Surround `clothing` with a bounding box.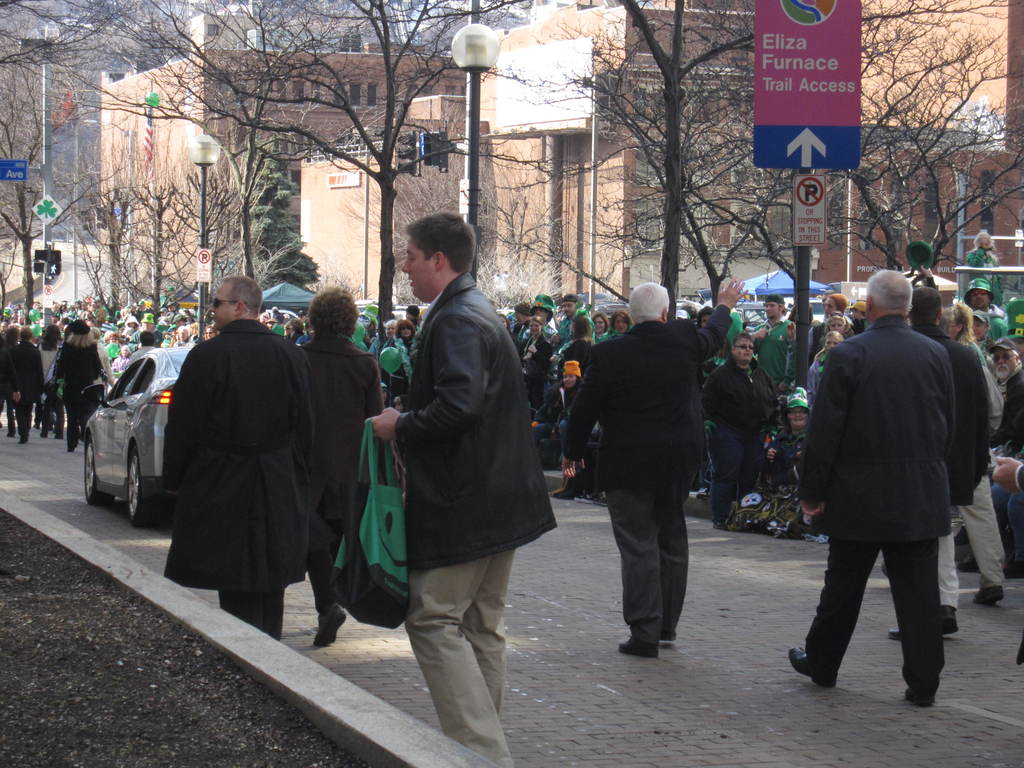
x1=561, y1=319, x2=732, y2=634.
